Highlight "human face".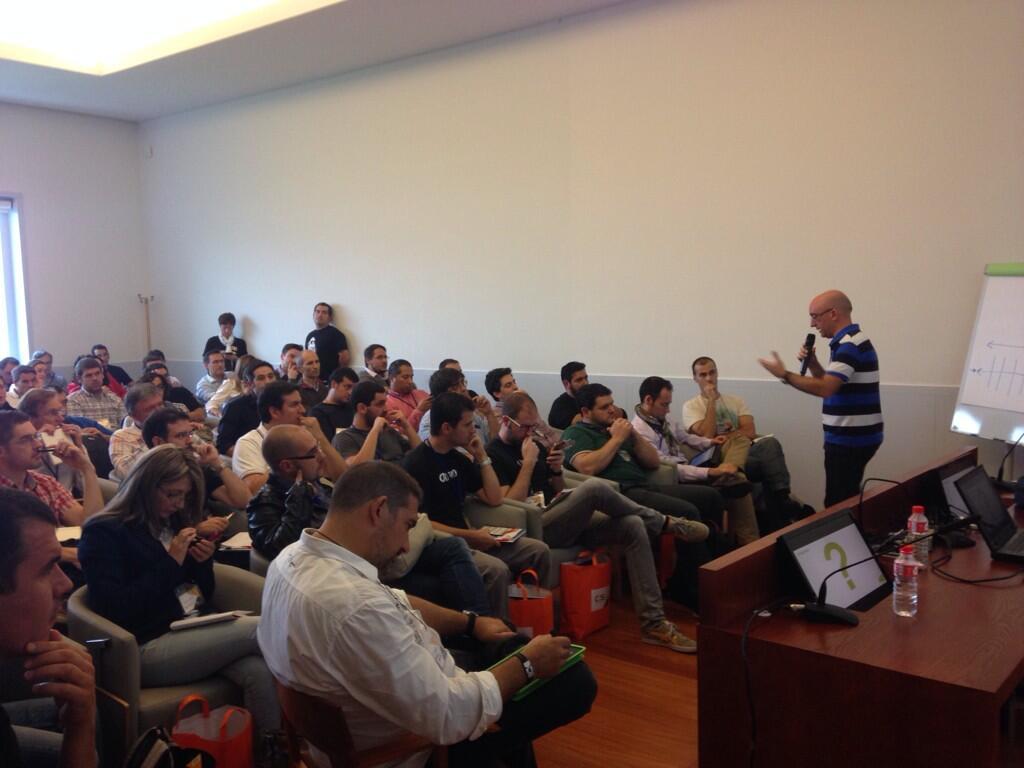
Highlighted region: 694, 361, 717, 389.
